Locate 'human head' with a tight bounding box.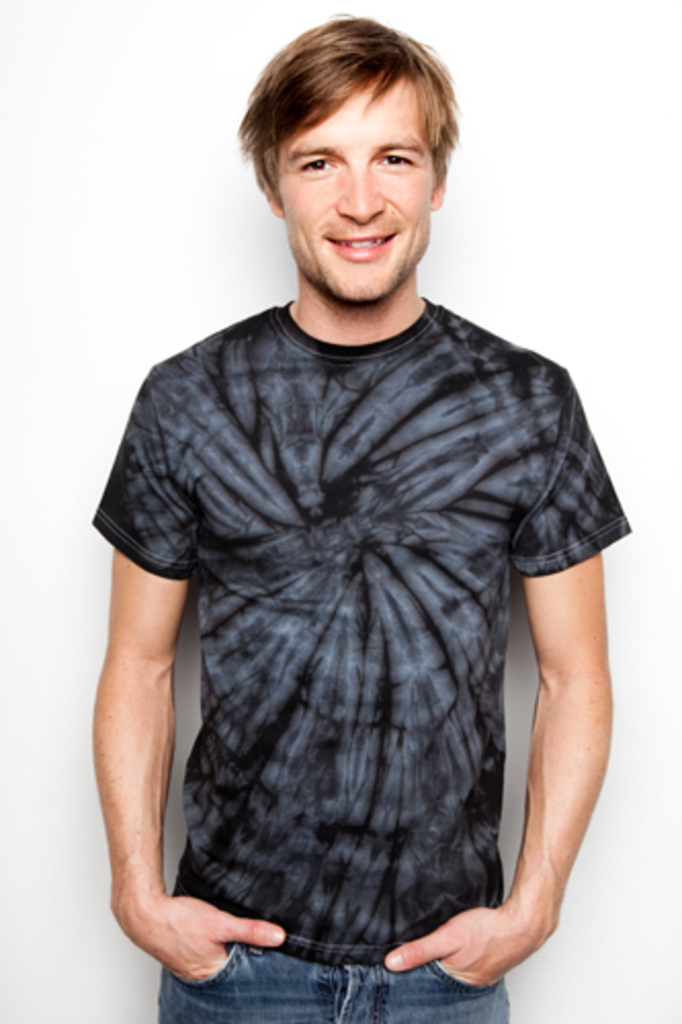
(244,16,465,274).
